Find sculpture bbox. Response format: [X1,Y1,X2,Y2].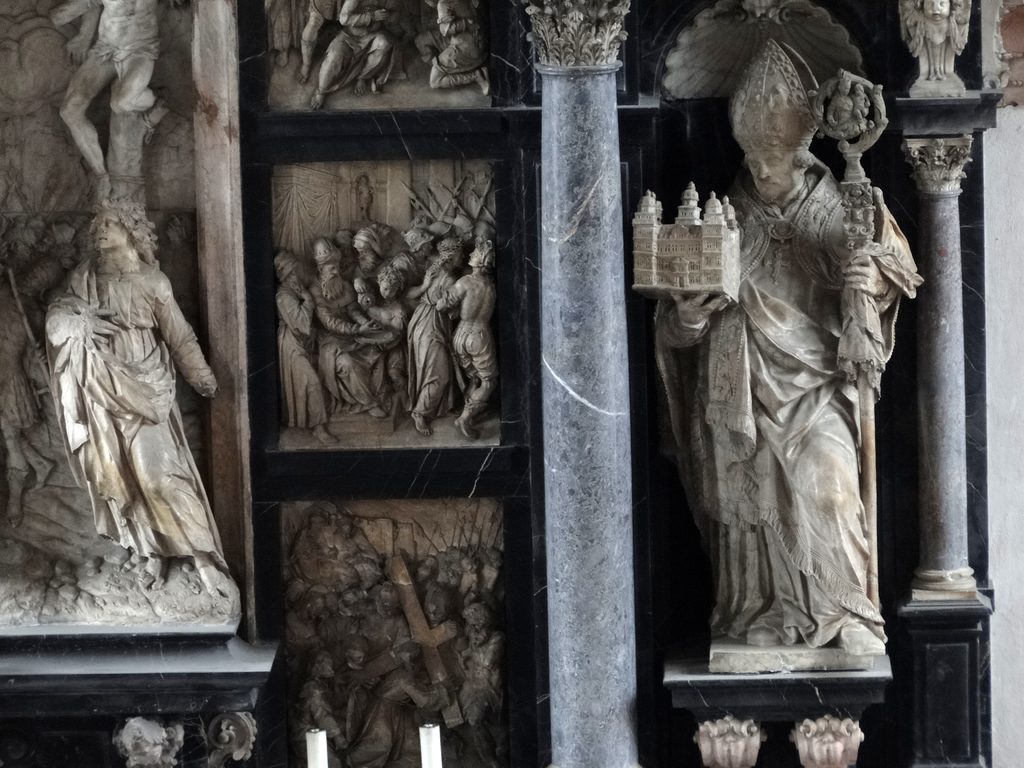
[266,0,305,67].
